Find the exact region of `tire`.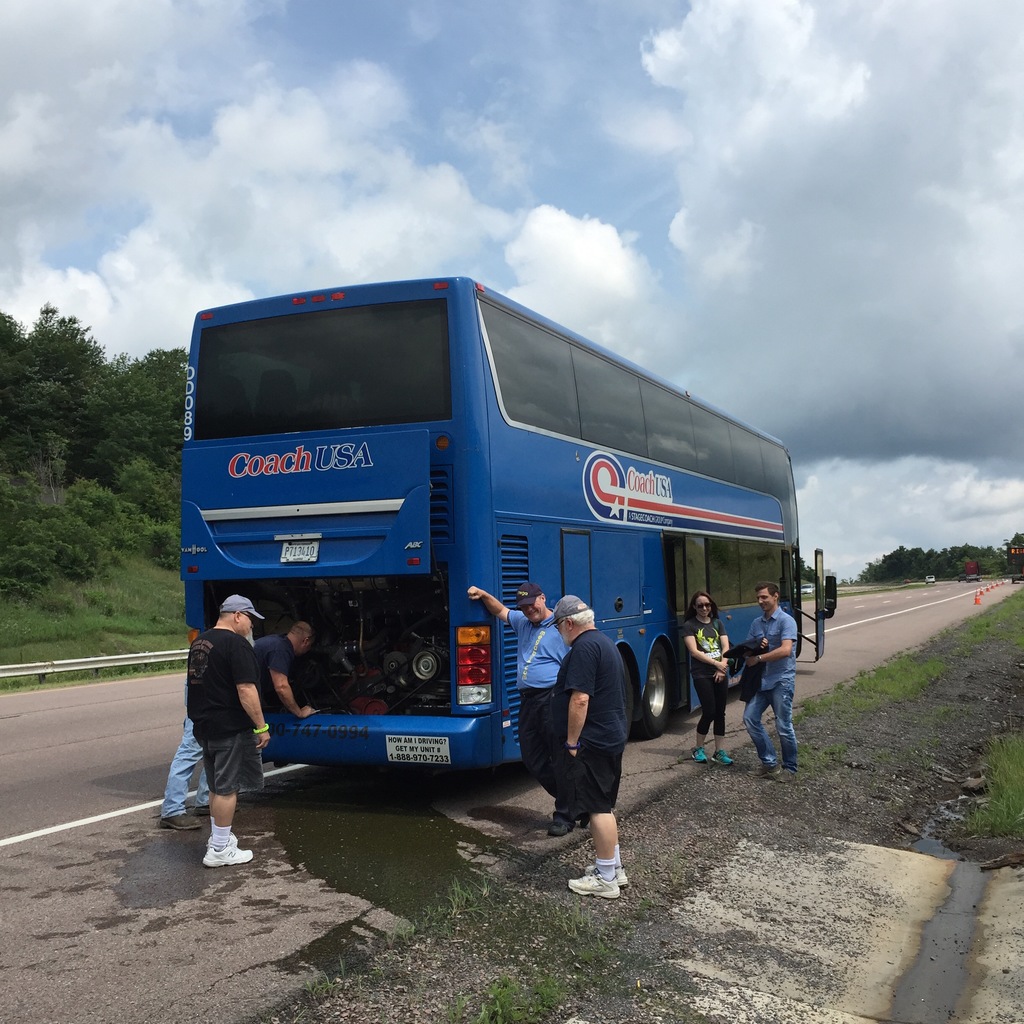
Exact region: left=631, top=640, right=680, bottom=732.
